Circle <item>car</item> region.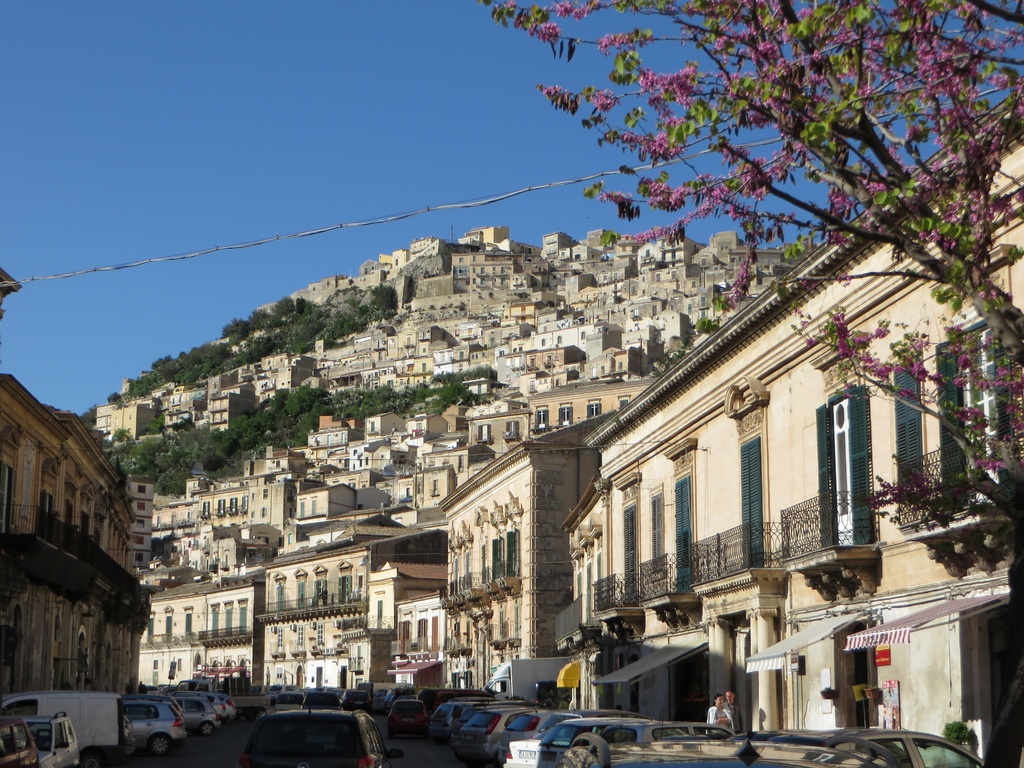
Region: (left=822, top=729, right=987, bottom=767).
